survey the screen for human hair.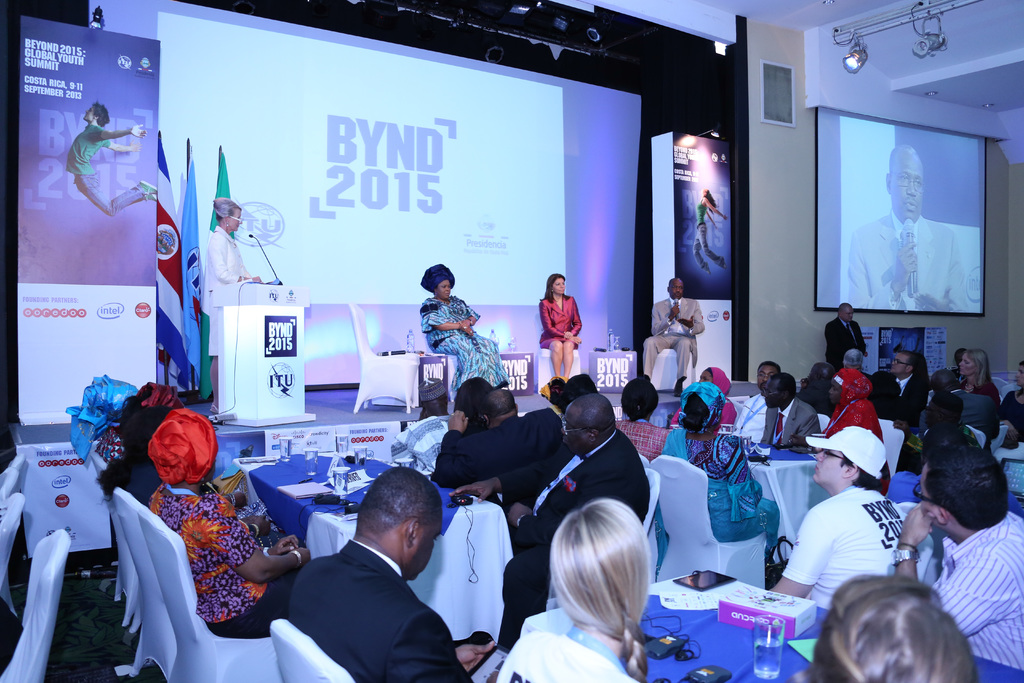
Survey found: {"left": 210, "top": 197, "right": 241, "bottom": 227}.
